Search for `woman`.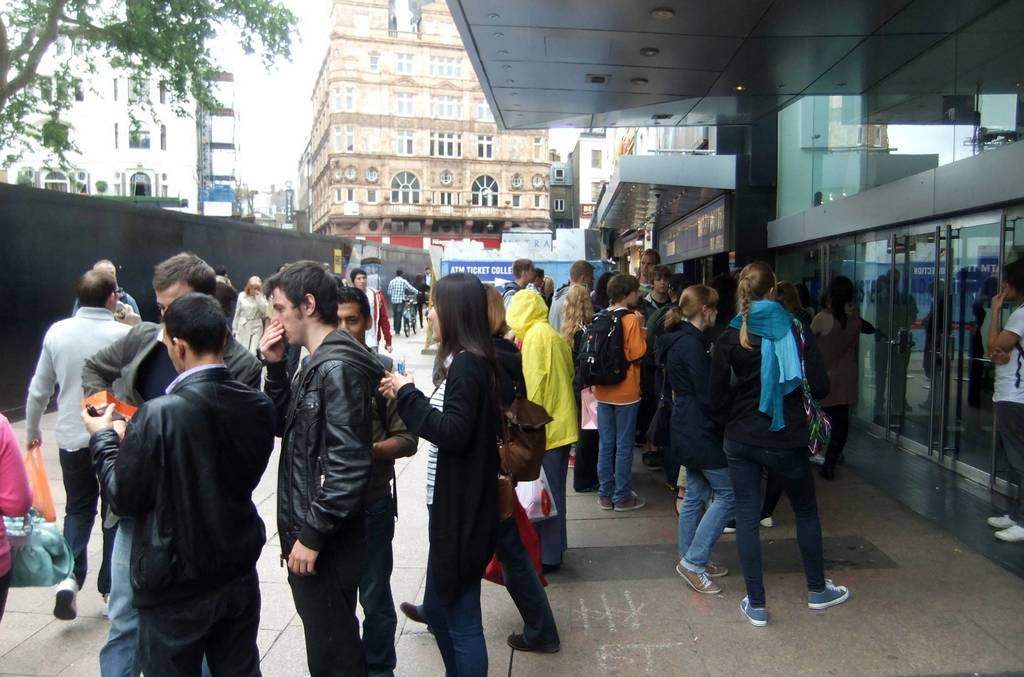
Found at region(774, 280, 815, 325).
